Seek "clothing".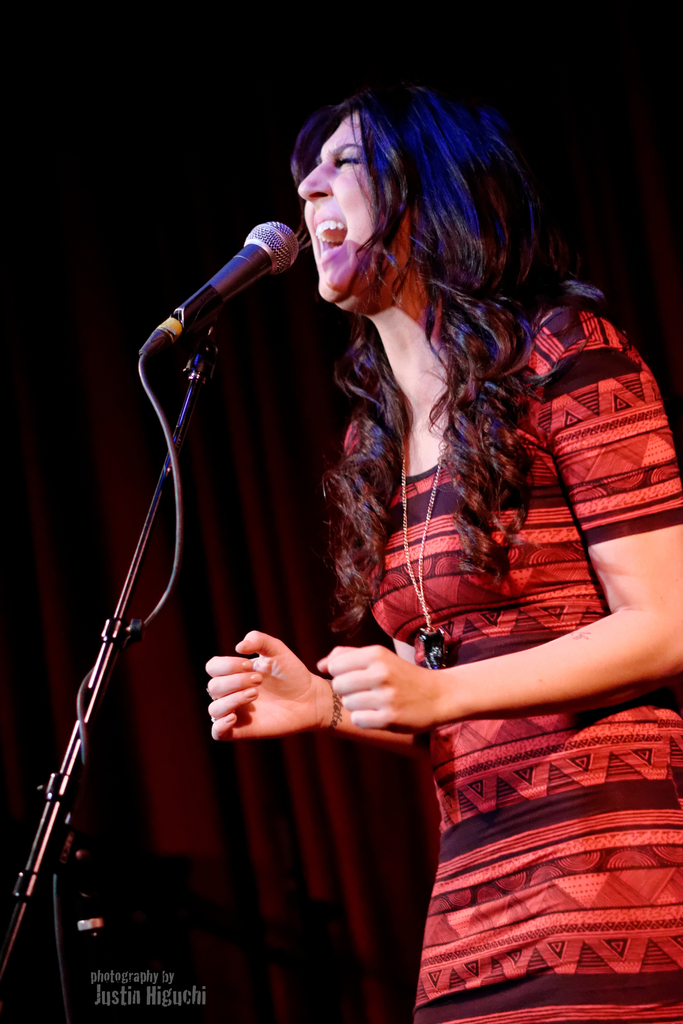
<bbox>348, 301, 682, 1023</bbox>.
